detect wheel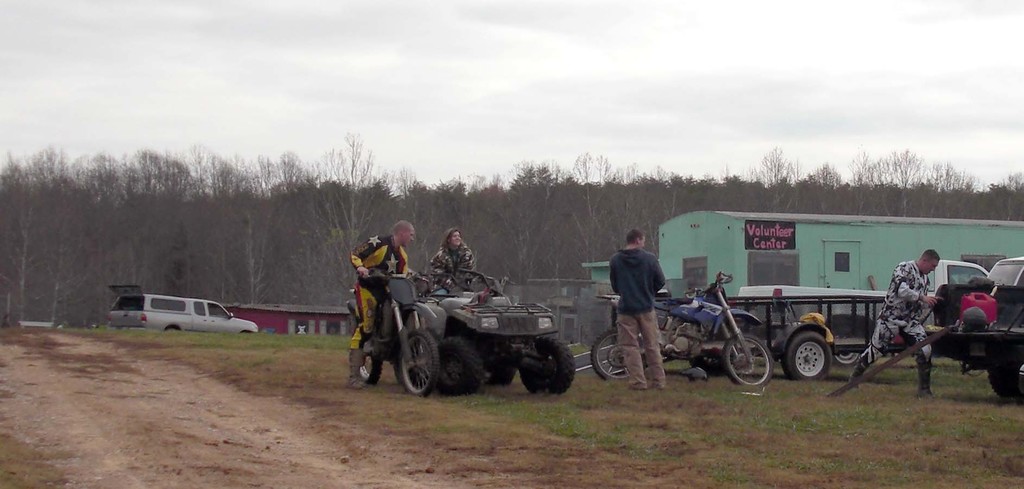
(589,324,630,383)
